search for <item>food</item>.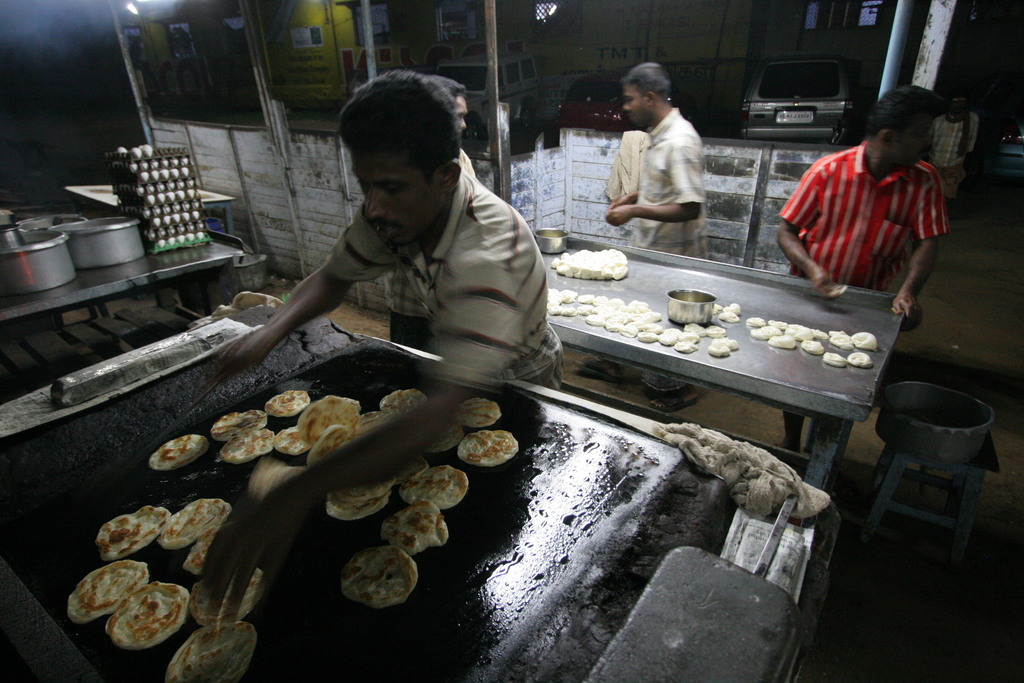
Found at bbox=(157, 495, 234, 550).
